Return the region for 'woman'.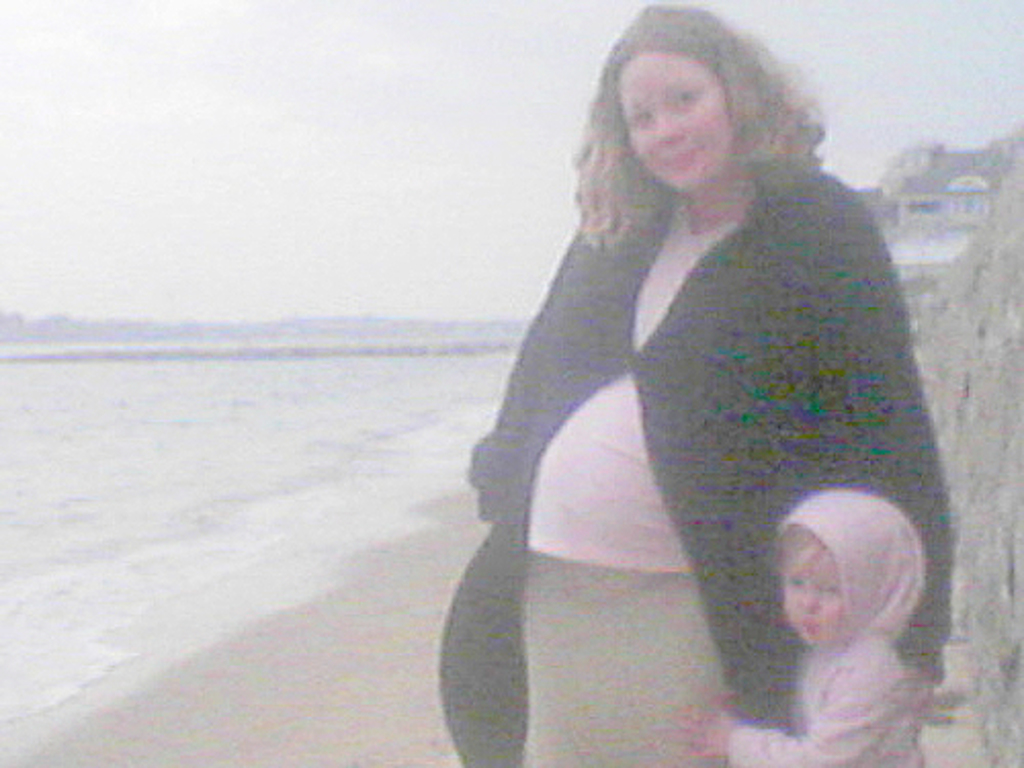
pyautogui.locateOnScreen(442, 0, 965, 767).
